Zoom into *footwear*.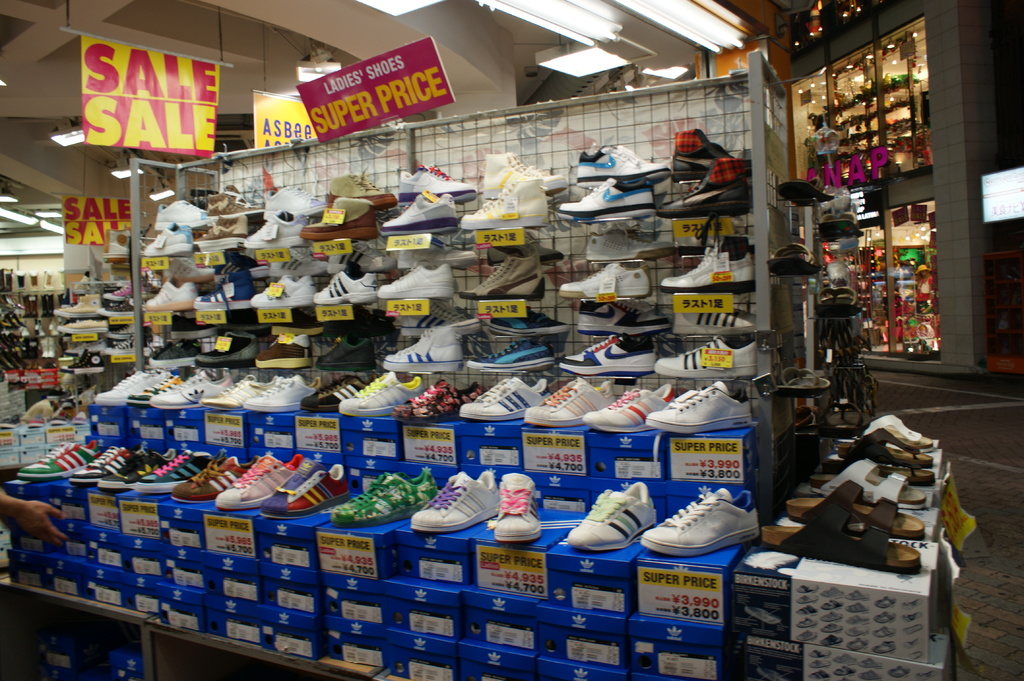
Zoom target: box=[494, 468, 541, 540].
